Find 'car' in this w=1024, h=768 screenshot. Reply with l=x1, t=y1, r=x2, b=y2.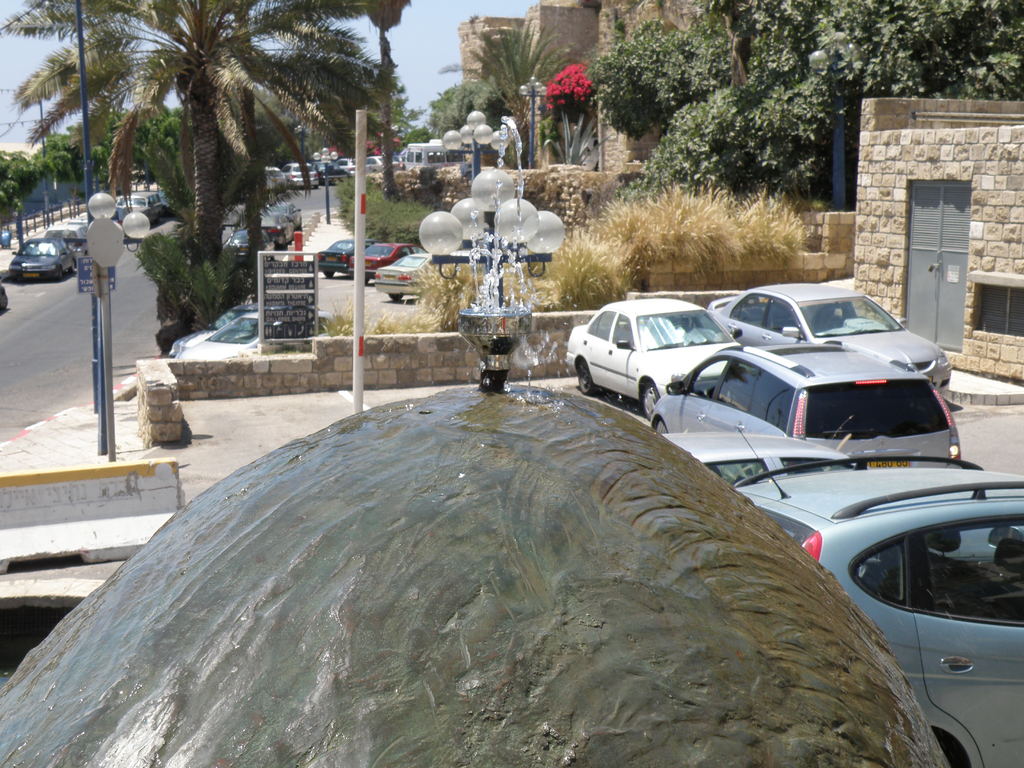
l=559, t=289, r=749, b=420.
